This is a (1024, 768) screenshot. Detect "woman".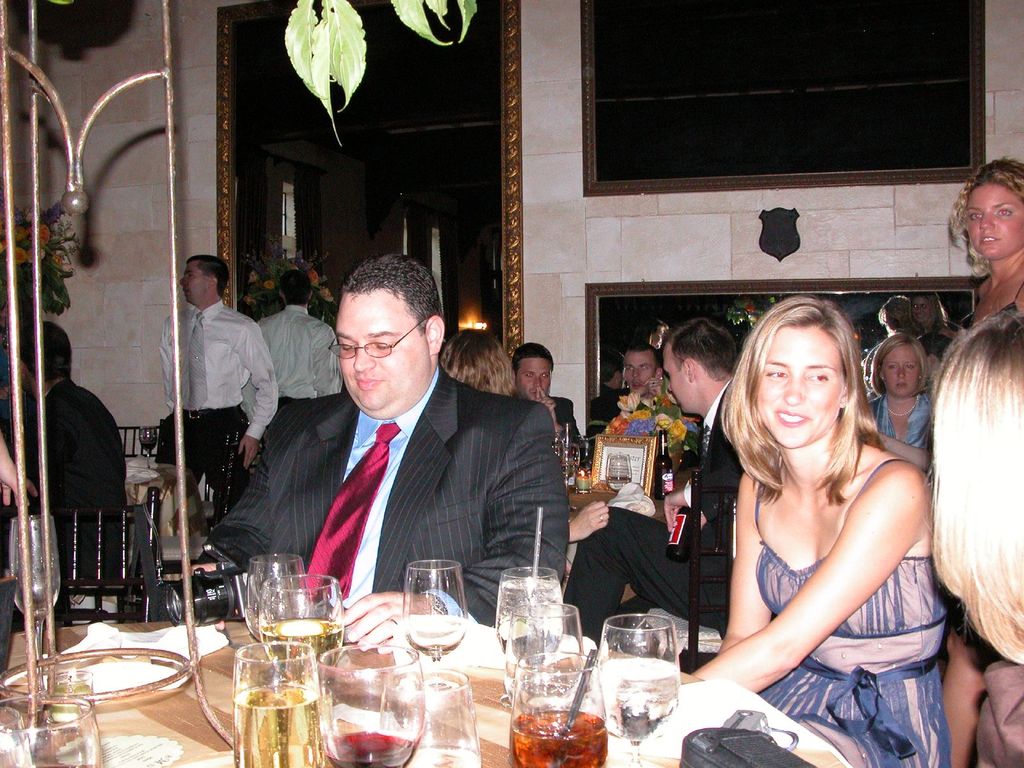
[868,333,938,448].
